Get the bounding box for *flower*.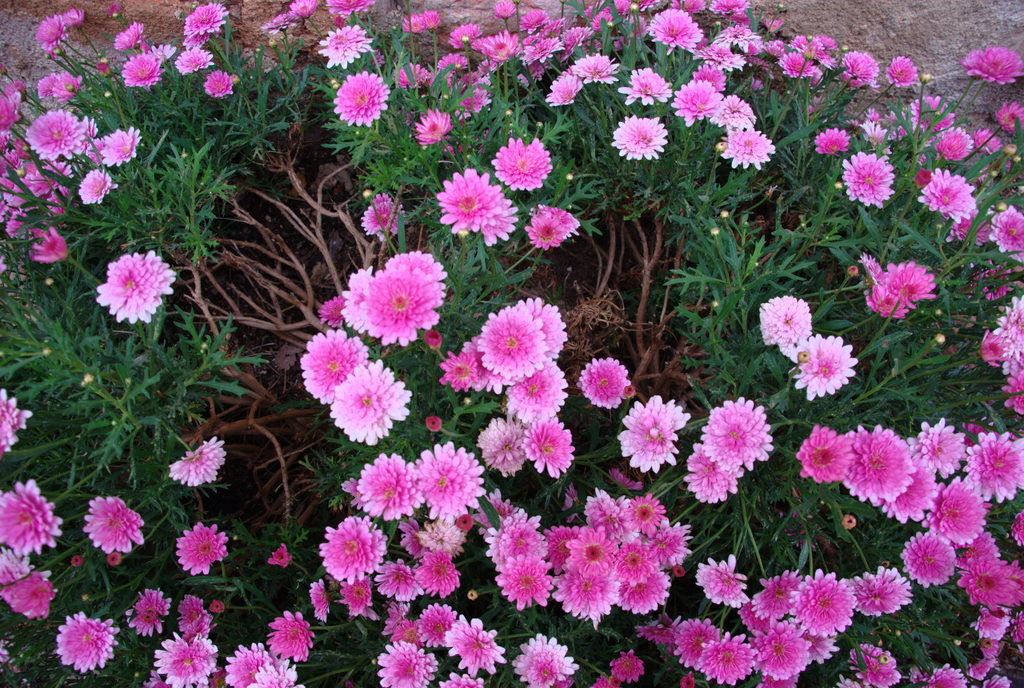
251/662/301/687.
